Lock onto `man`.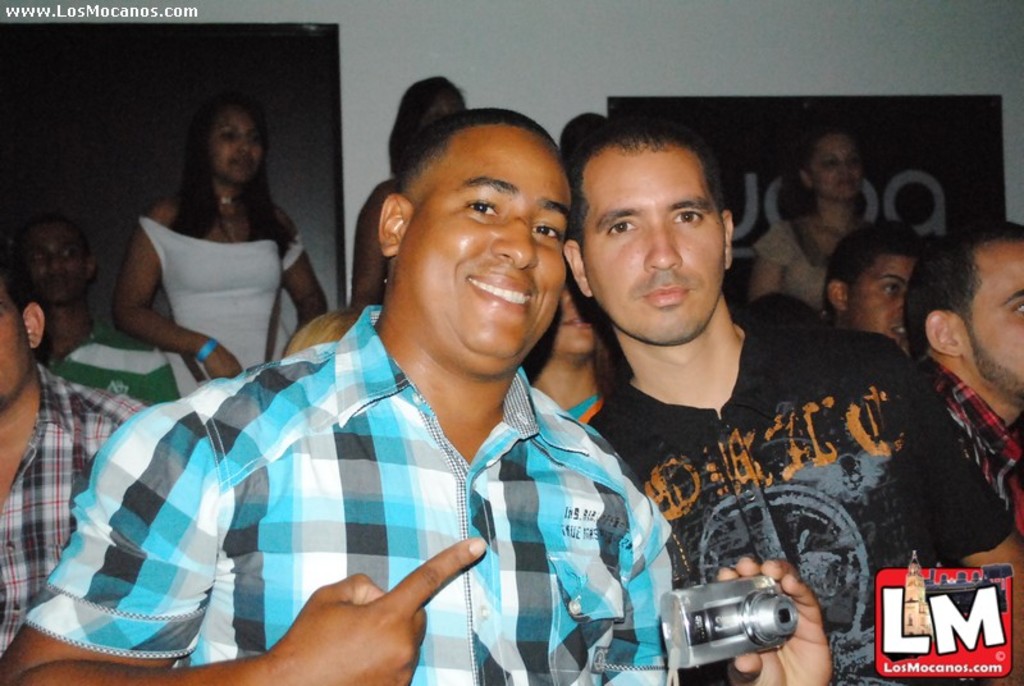
Locked: 0, 242, 154, 649.
